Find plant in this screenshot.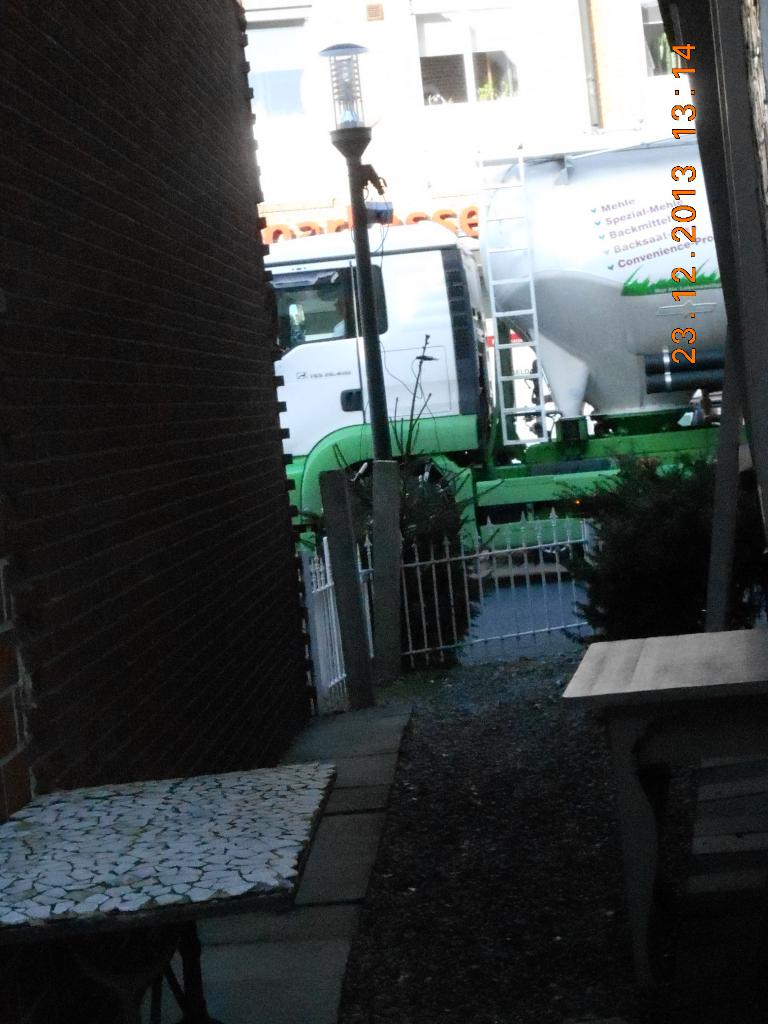
The bounding box for plant is 296/385/506/657.
